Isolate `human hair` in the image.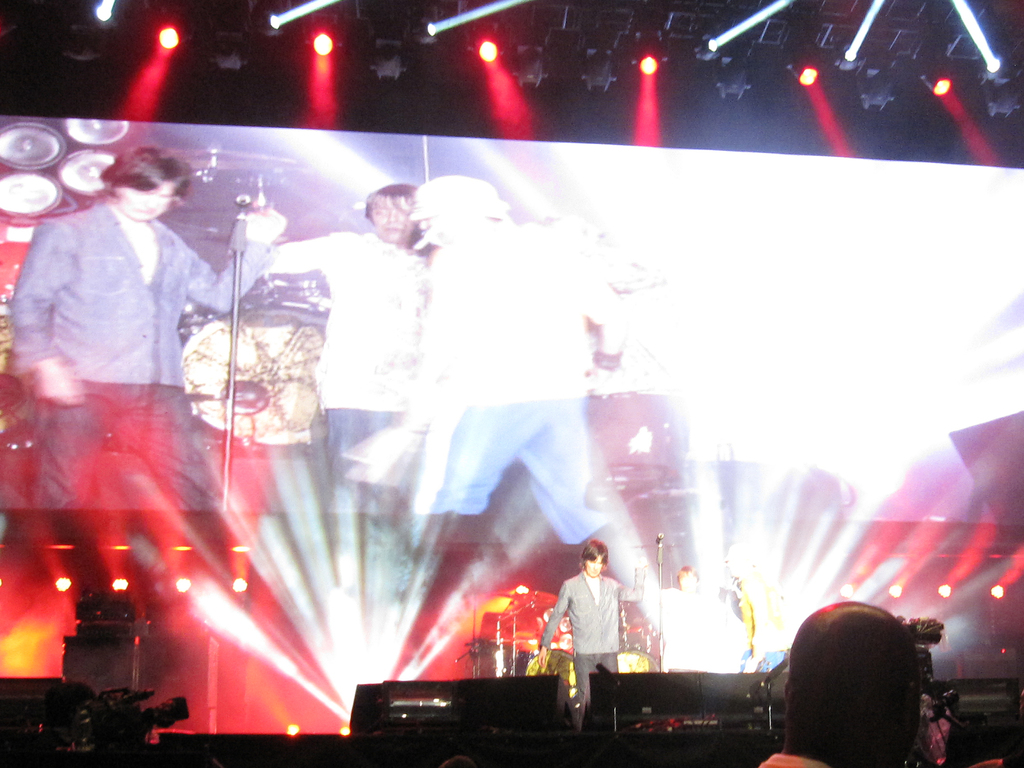
Isolated region: l=366, t=180, r=417, b=221.
